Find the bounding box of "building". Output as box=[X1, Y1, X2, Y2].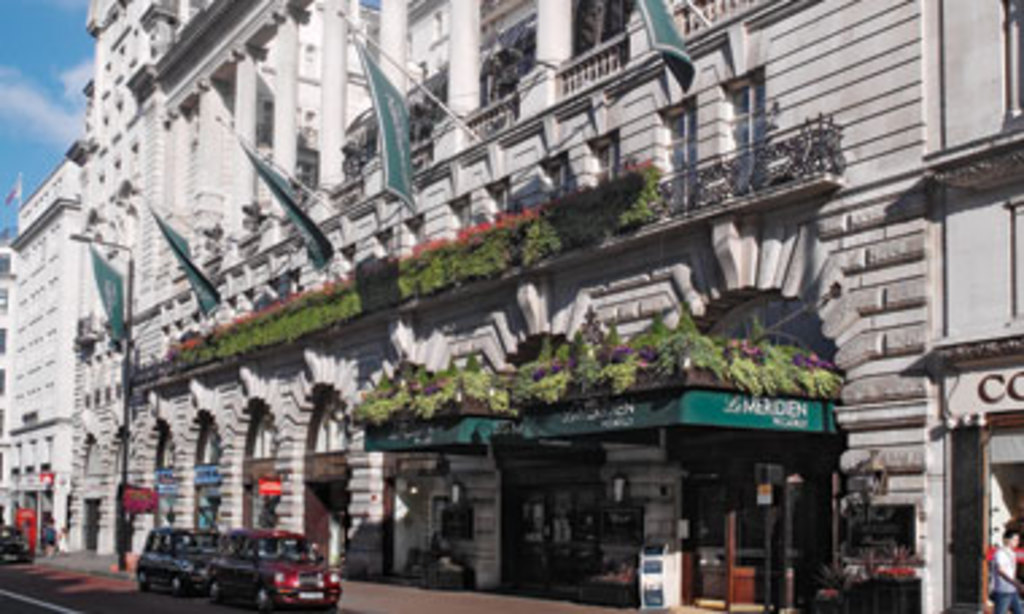
box=[0, 154, 89, 560].
